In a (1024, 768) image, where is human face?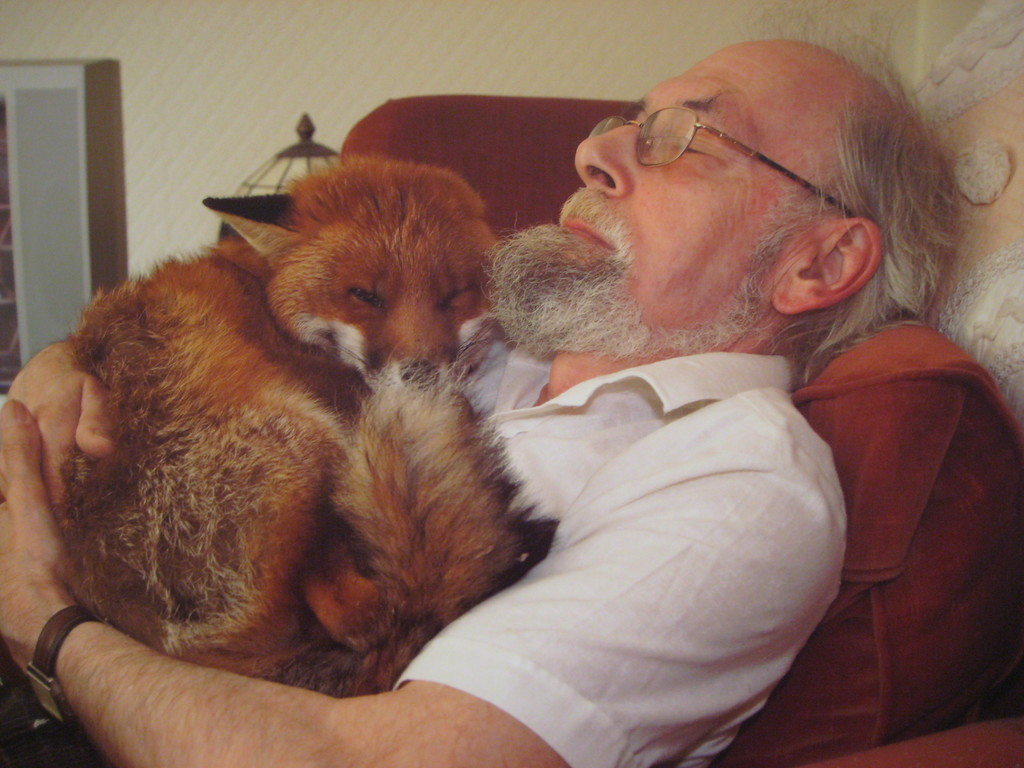
<box>512,42,838,333</box>.
